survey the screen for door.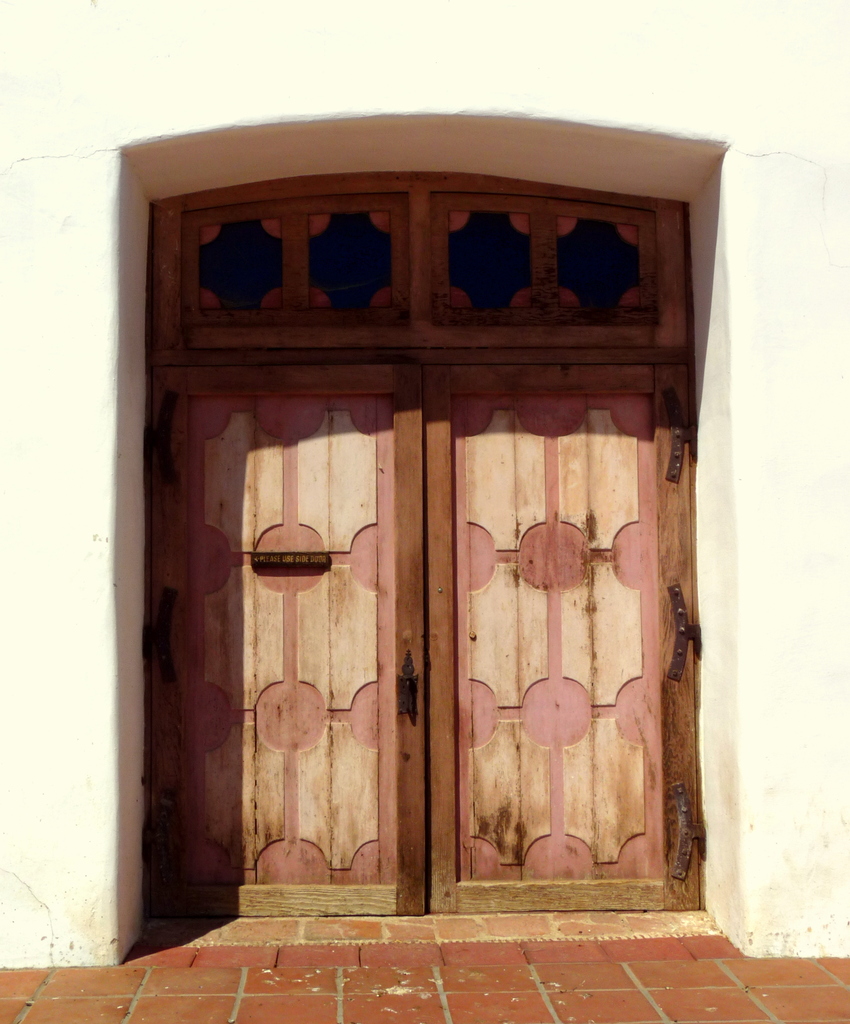
Survey found: (x1=148, y1=364, x2=701, y2=919).
